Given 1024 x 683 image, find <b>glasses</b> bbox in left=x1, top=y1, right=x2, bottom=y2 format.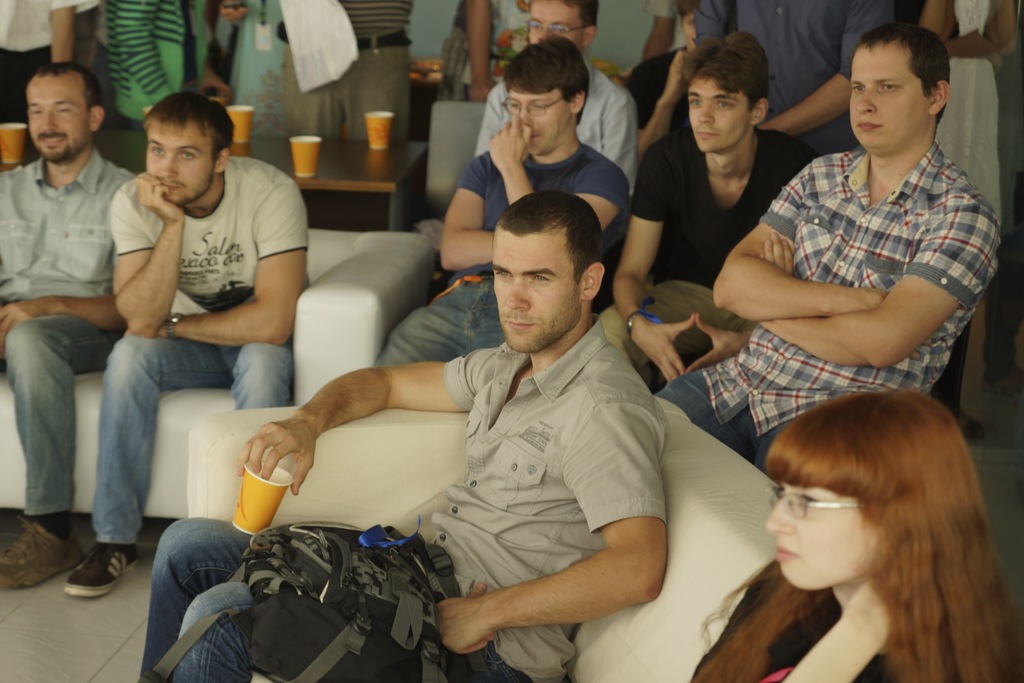
left=767, top=491, right=865, bottom=520.
